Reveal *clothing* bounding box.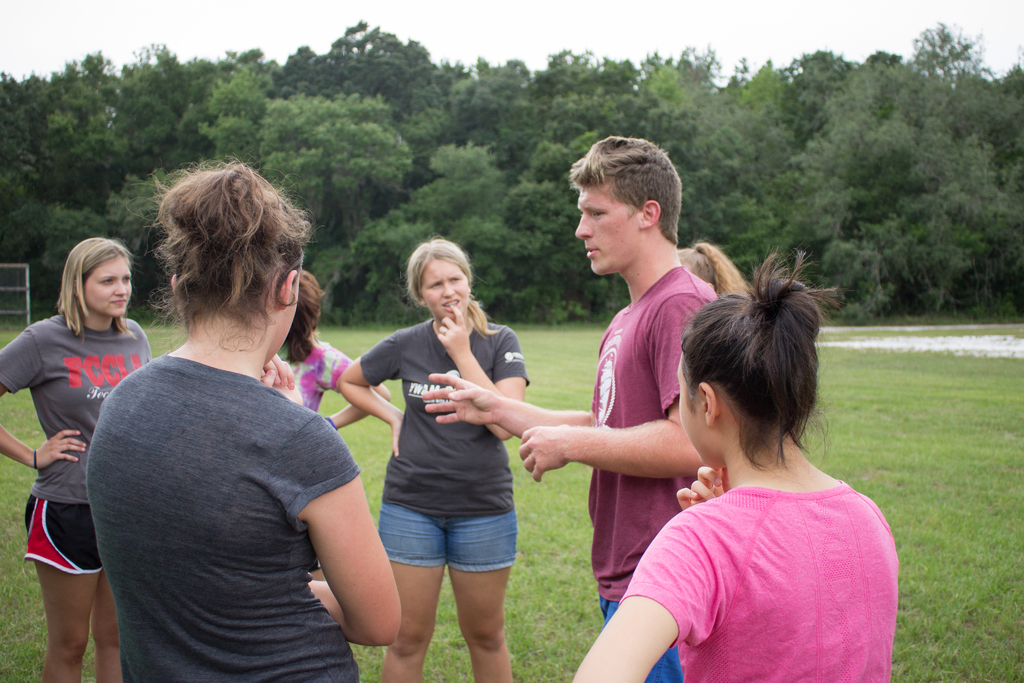
Revealed: 88 349 359 682.
